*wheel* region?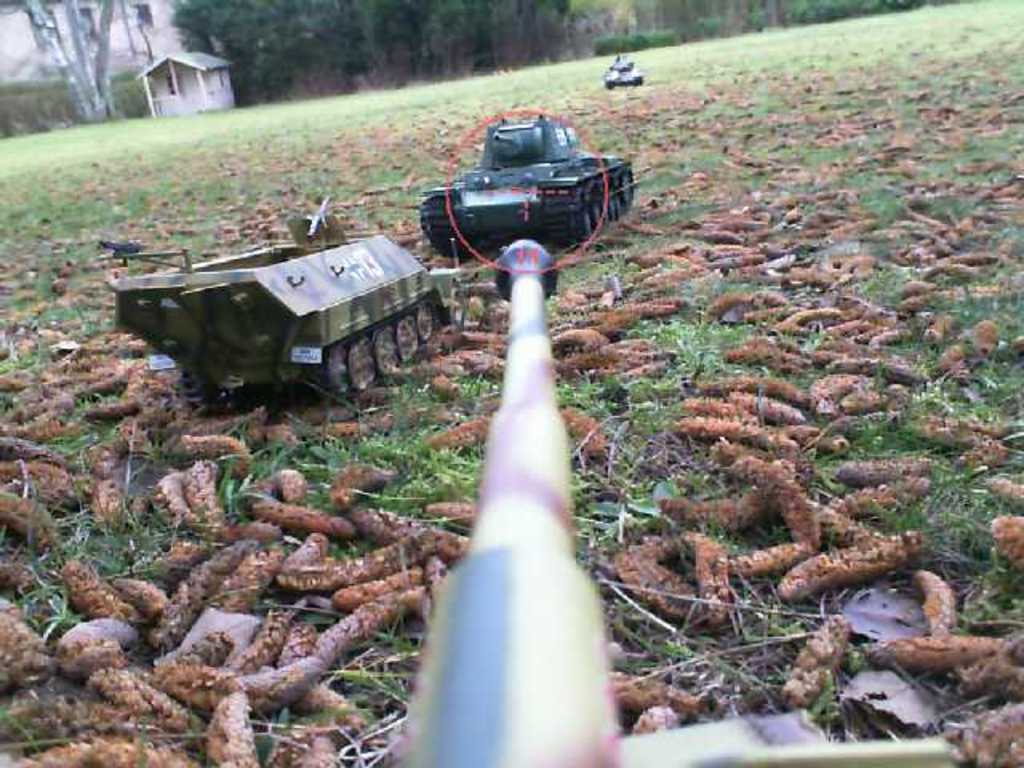
detection(346, 338, 378, 392)
